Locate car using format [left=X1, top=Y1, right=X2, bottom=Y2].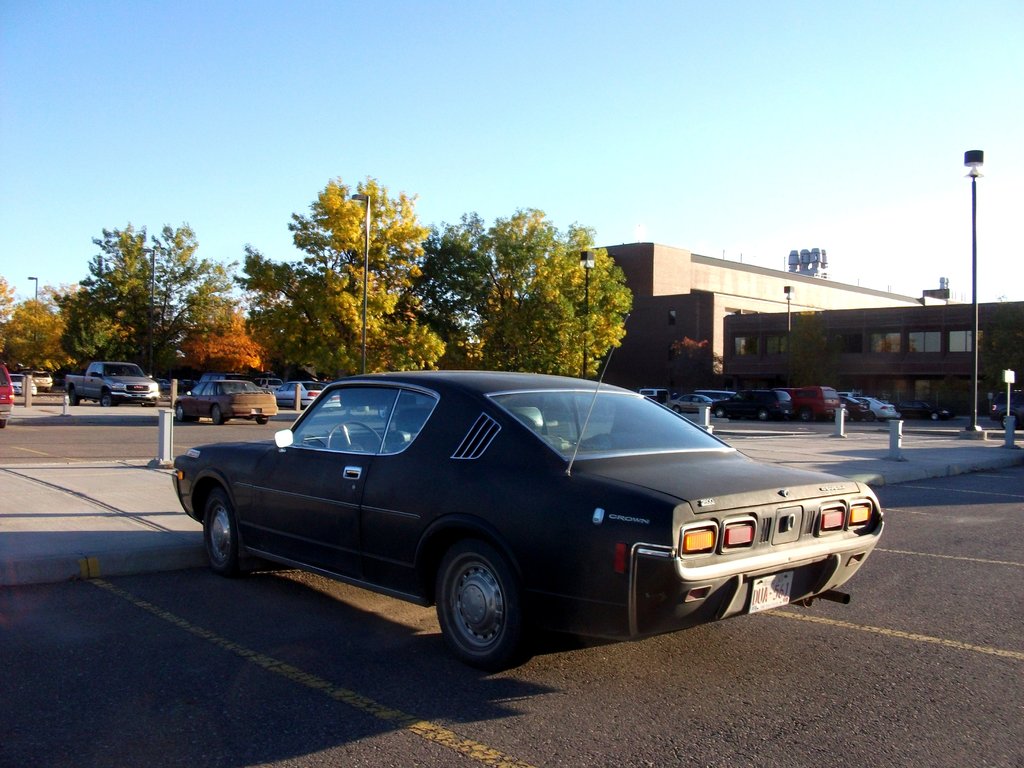
[left=10, top=373, right=25, bottom=394].
